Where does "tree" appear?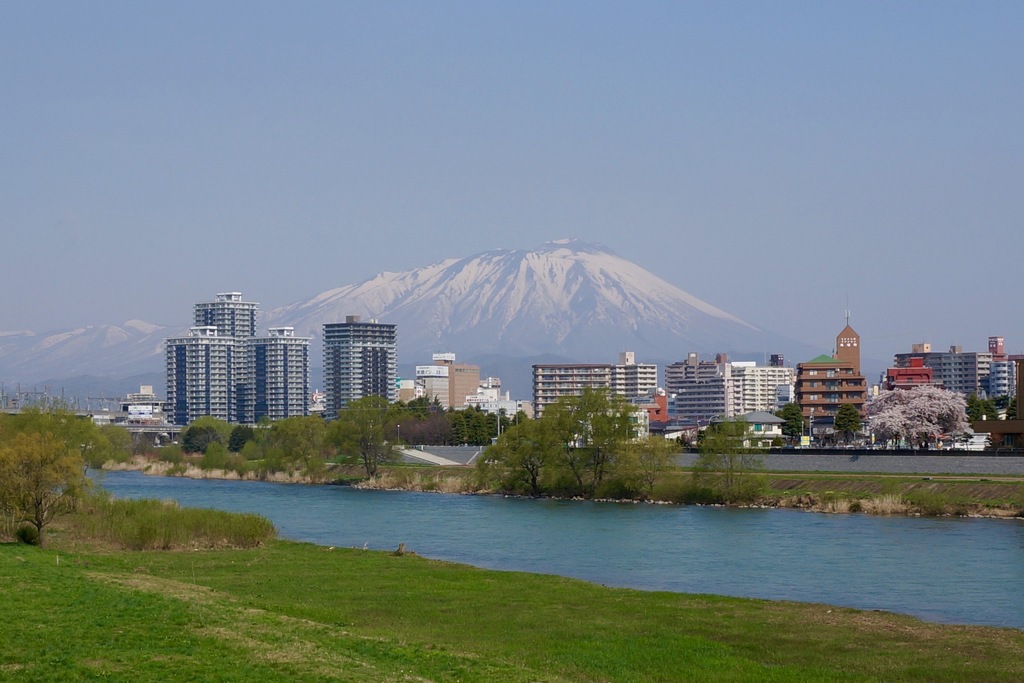
Appears at 180, 424, 217, 461.
